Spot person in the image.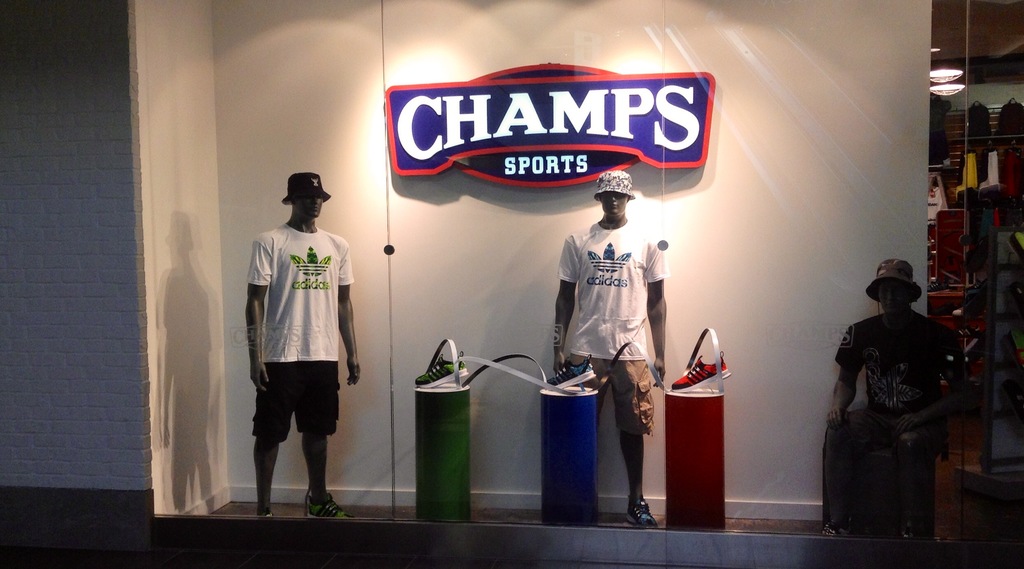
person found at BBox(559, 175, 679, 507).
